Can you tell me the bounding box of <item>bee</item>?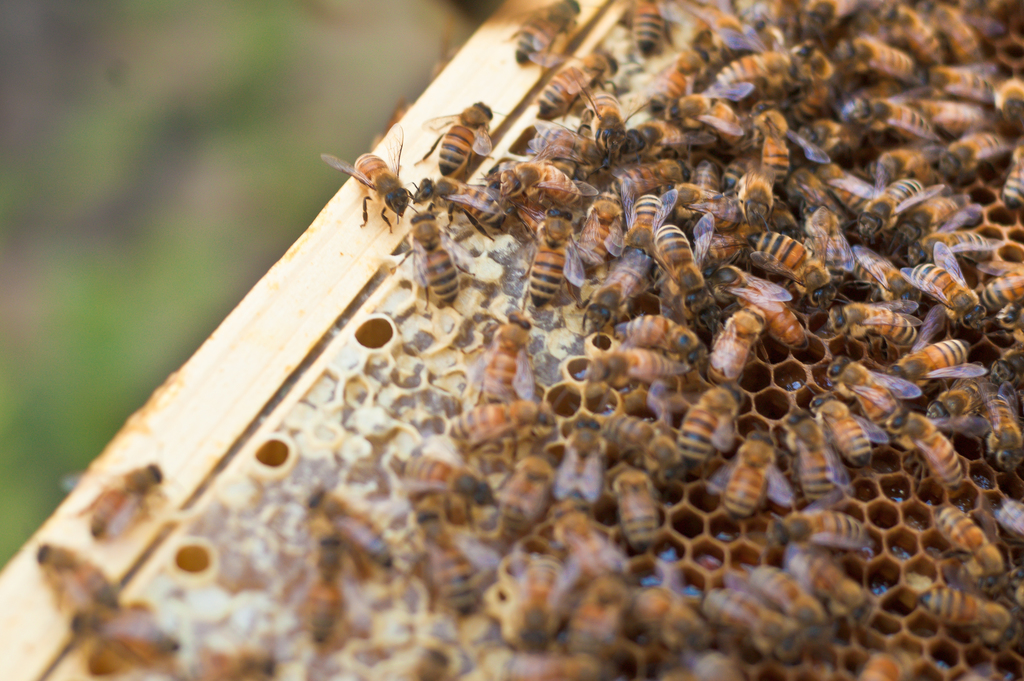
region(583, 82, 652, 157).
